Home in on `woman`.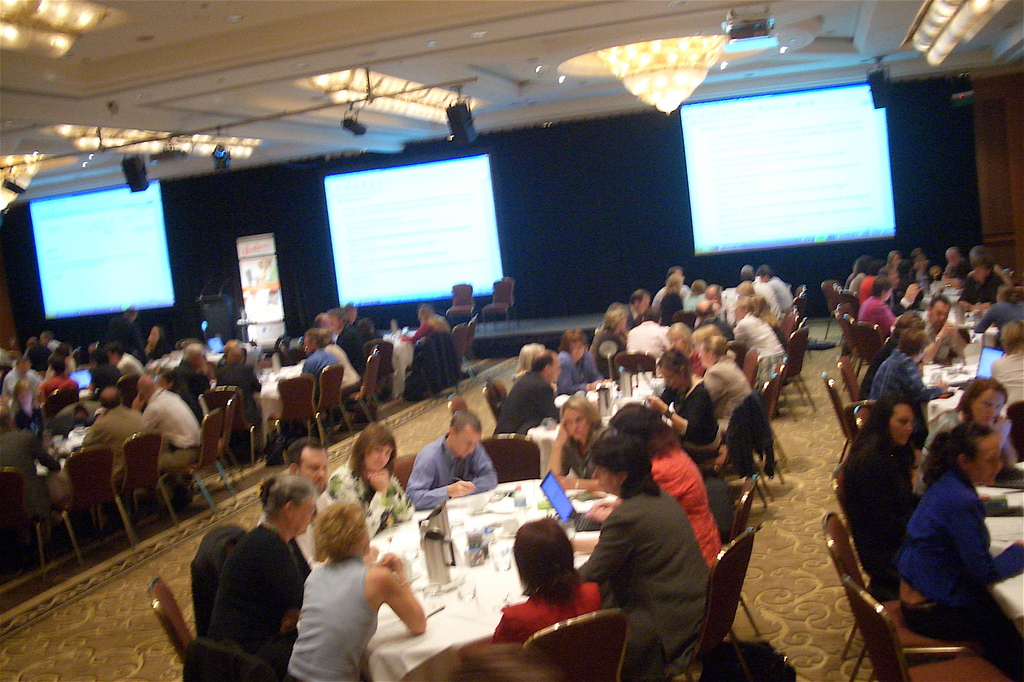
Homed in at Rect(511, 342, 557, 390).
